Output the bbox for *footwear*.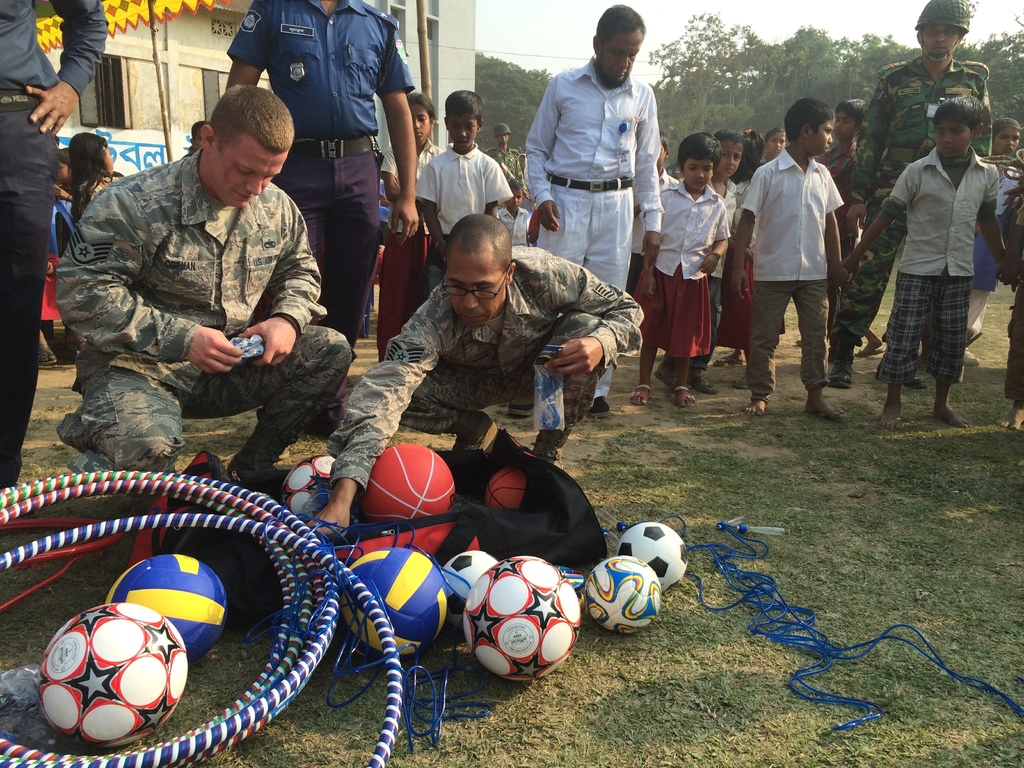
bbox=(732, 376, 751, 388).
